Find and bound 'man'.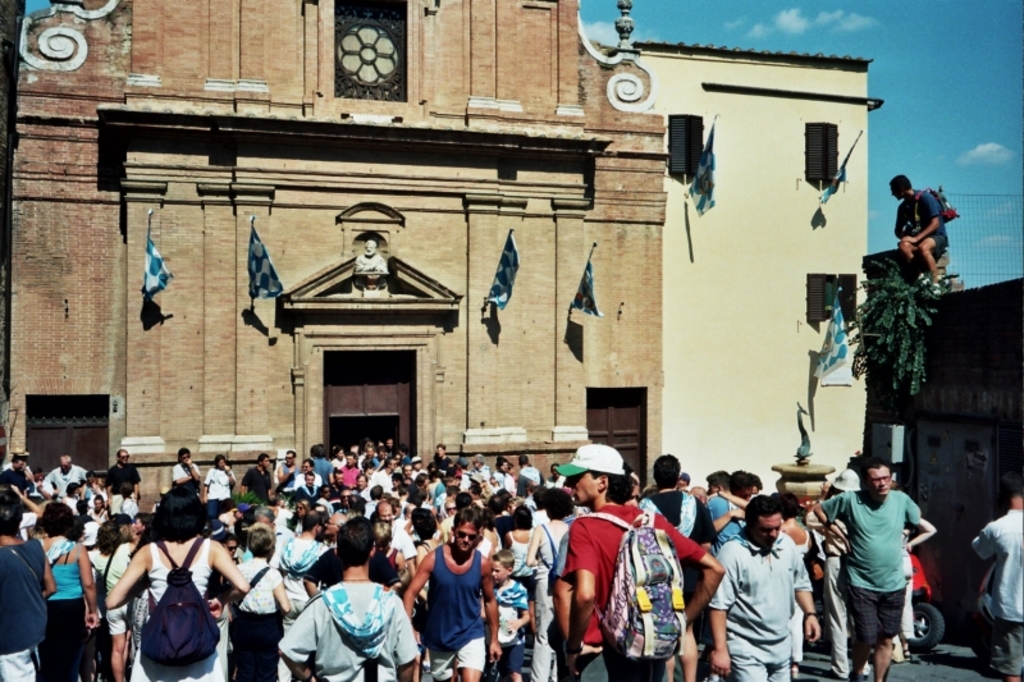
Bound: bbox=[0, 485, 55, 681].
